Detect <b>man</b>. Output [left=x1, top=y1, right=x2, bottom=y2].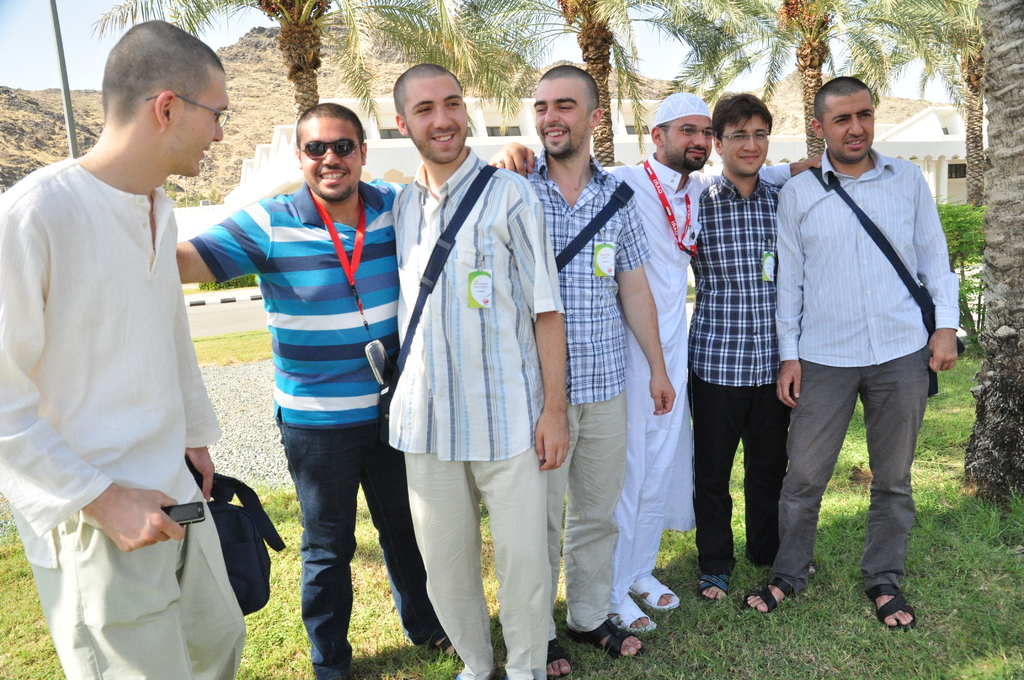
[left=504, top=82, right=711, bottom=645].
